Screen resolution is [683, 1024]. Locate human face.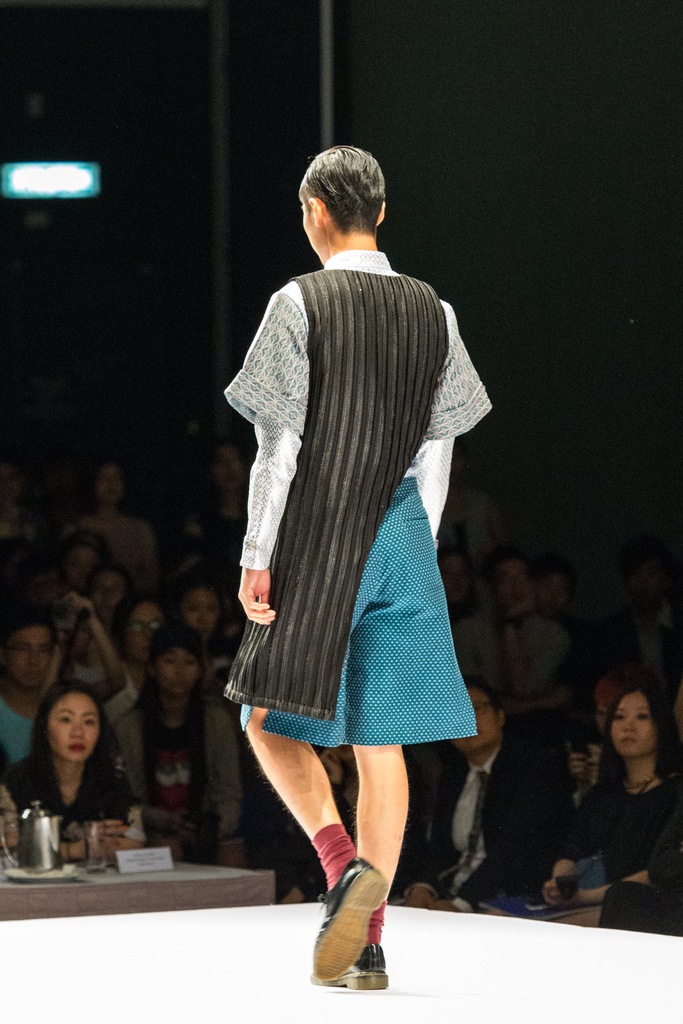
<bbox>454, 686, 499, 751</bbox>.
